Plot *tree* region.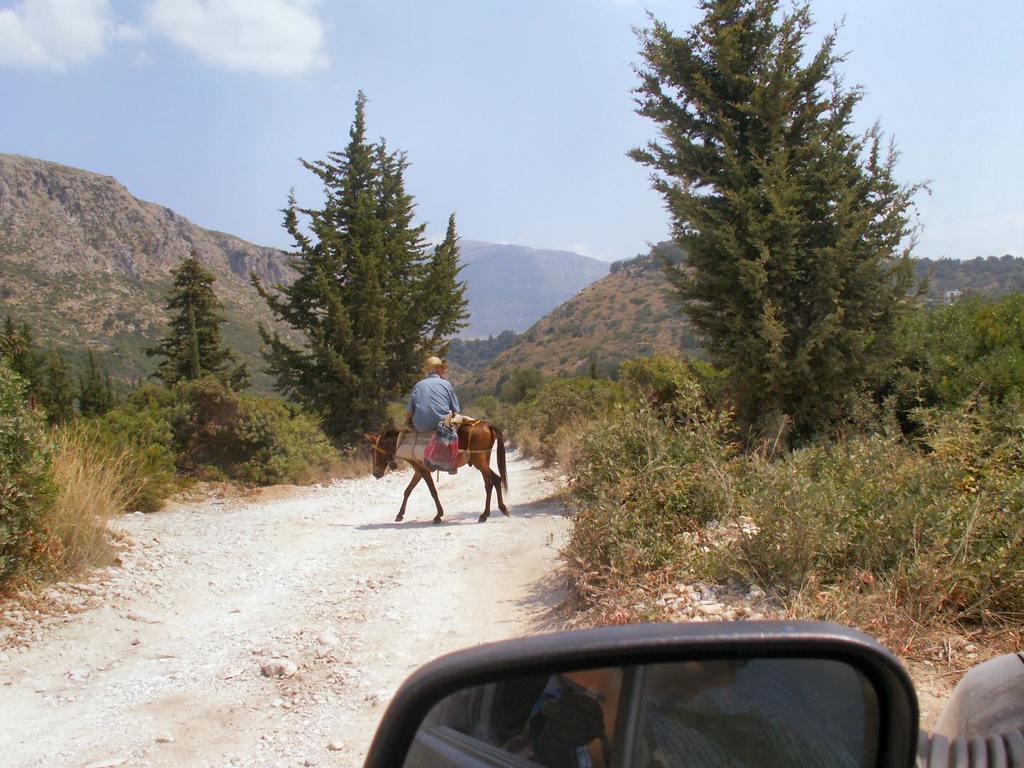
Plotted at select_region(897, 291, 1023, 434).
